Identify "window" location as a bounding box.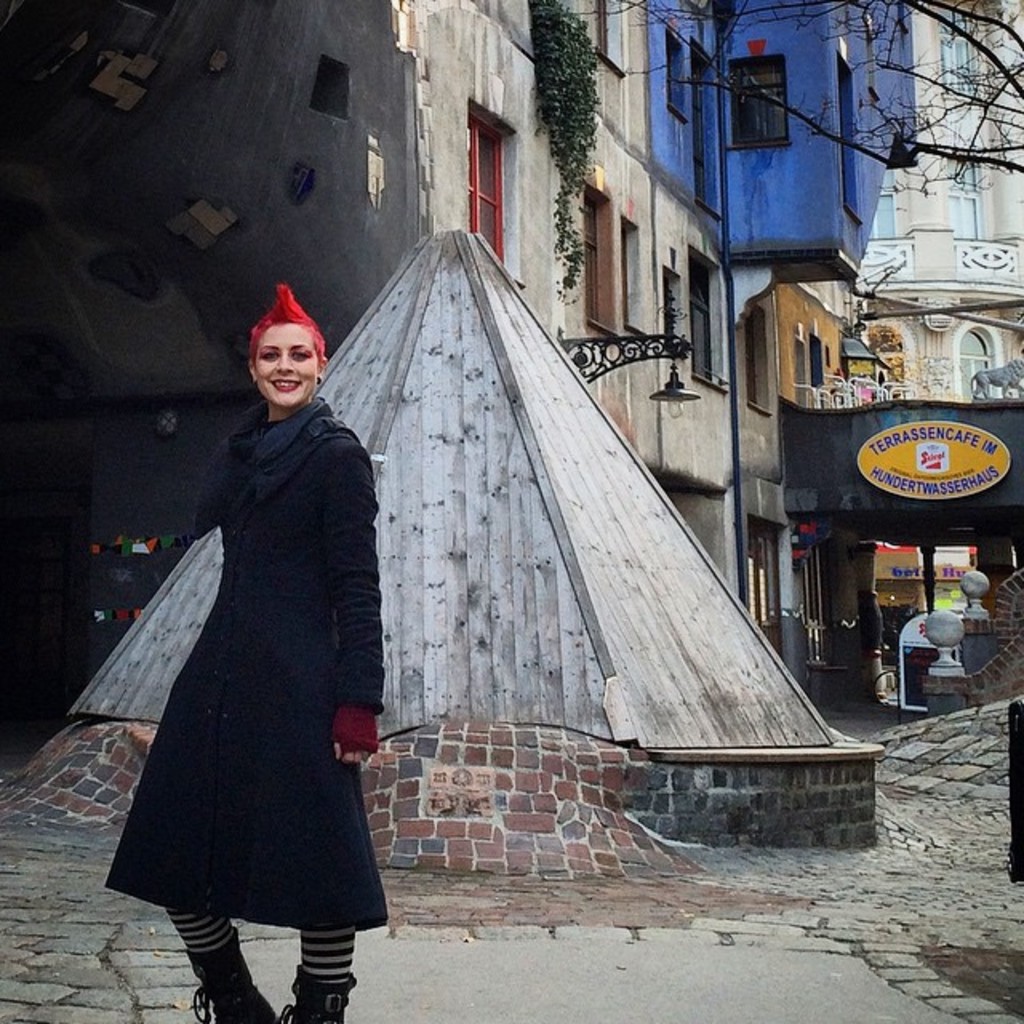
pyautogui.locateOnScreen(938, 32, 989, 99).
